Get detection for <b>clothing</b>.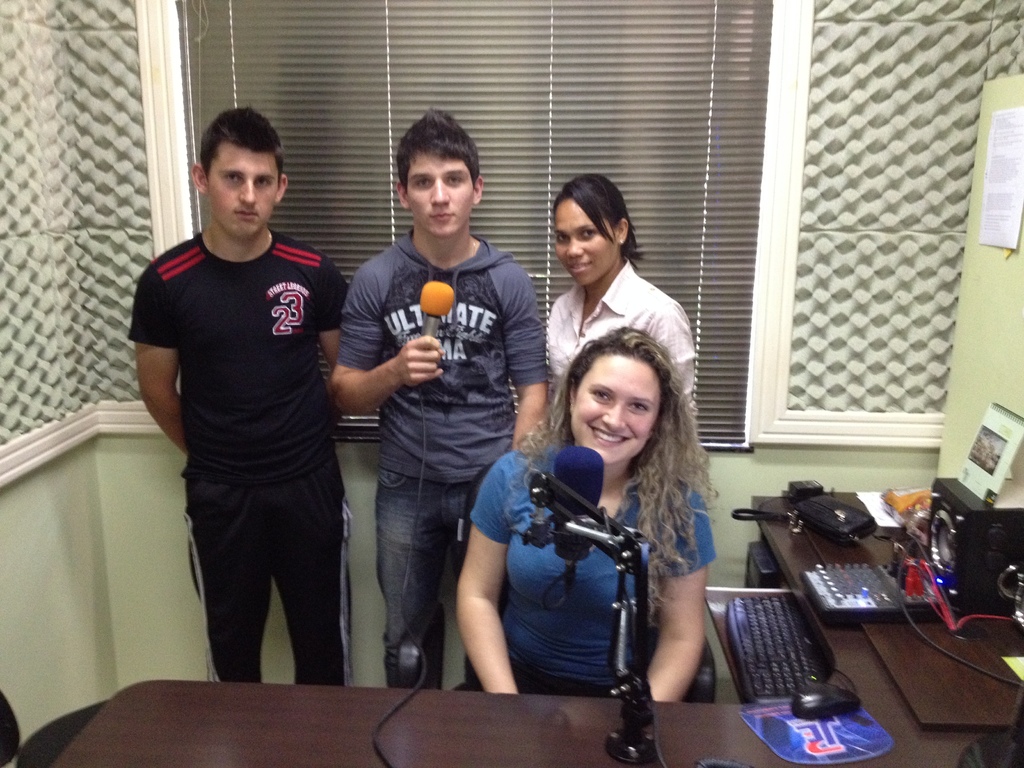
Detection: locate(134, 169, 358, 682).
